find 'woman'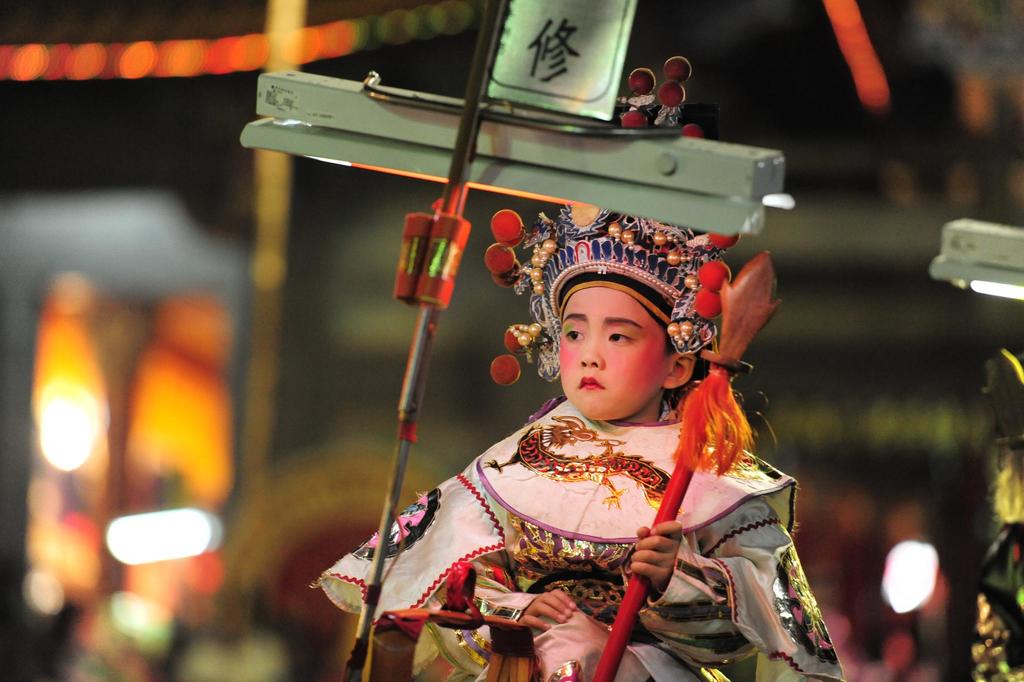
locate(313, 247, 816, 646)
